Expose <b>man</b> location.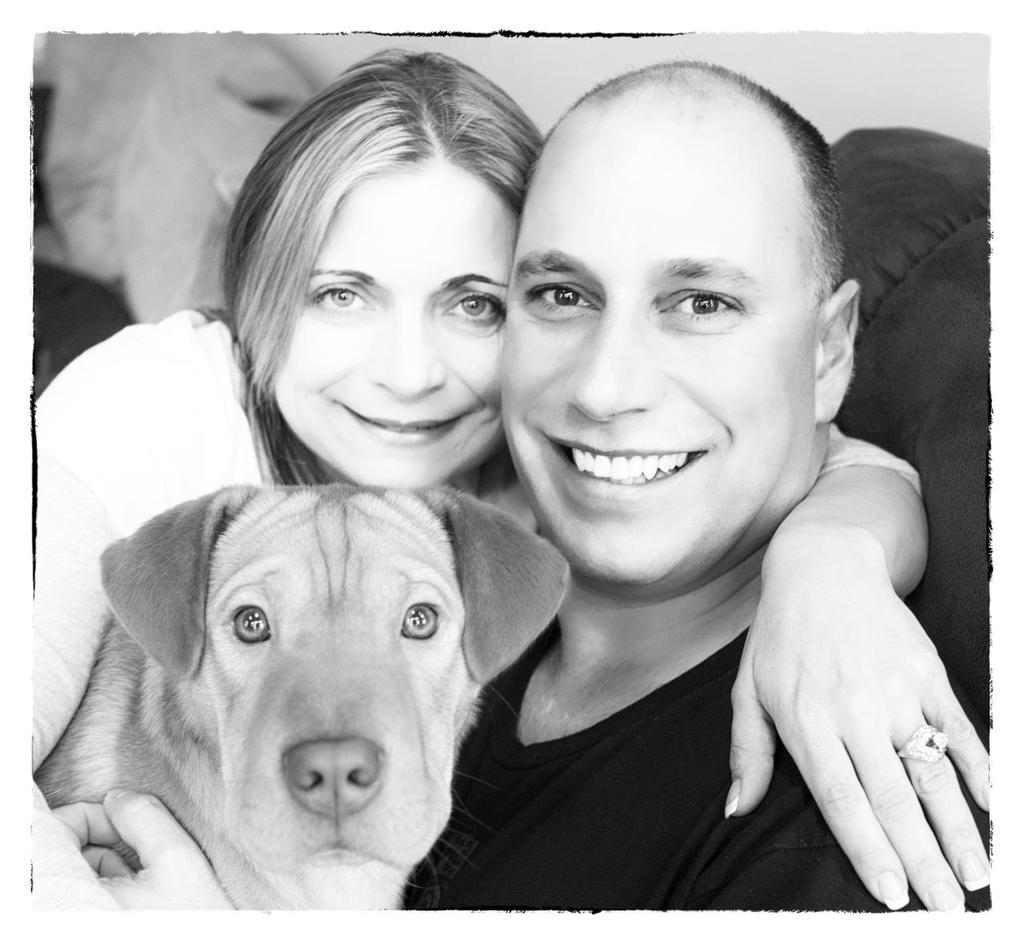
Exposed at select_region(344, 52, 981, 932).
